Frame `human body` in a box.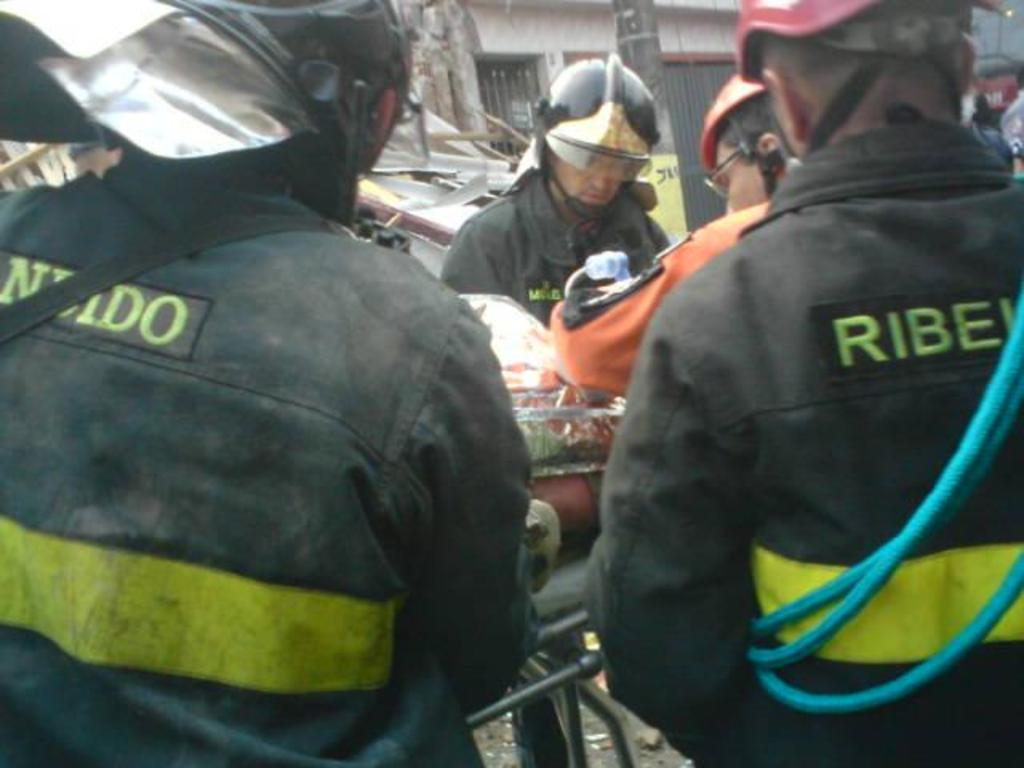
x1=568, y1=19, x2=1023, y2=767.
